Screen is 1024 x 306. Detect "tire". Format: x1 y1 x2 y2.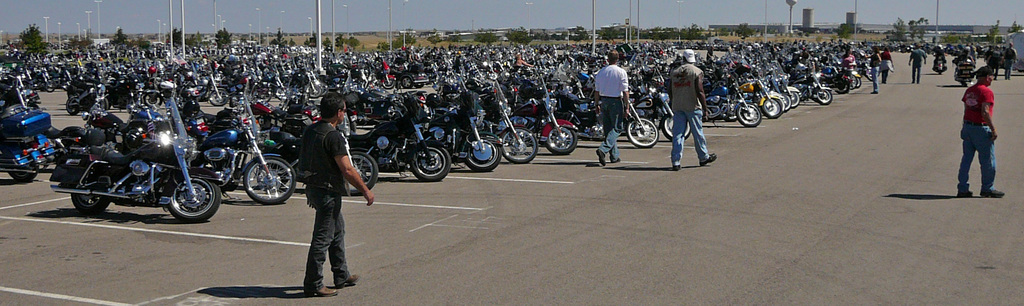
963 79 971 89.
